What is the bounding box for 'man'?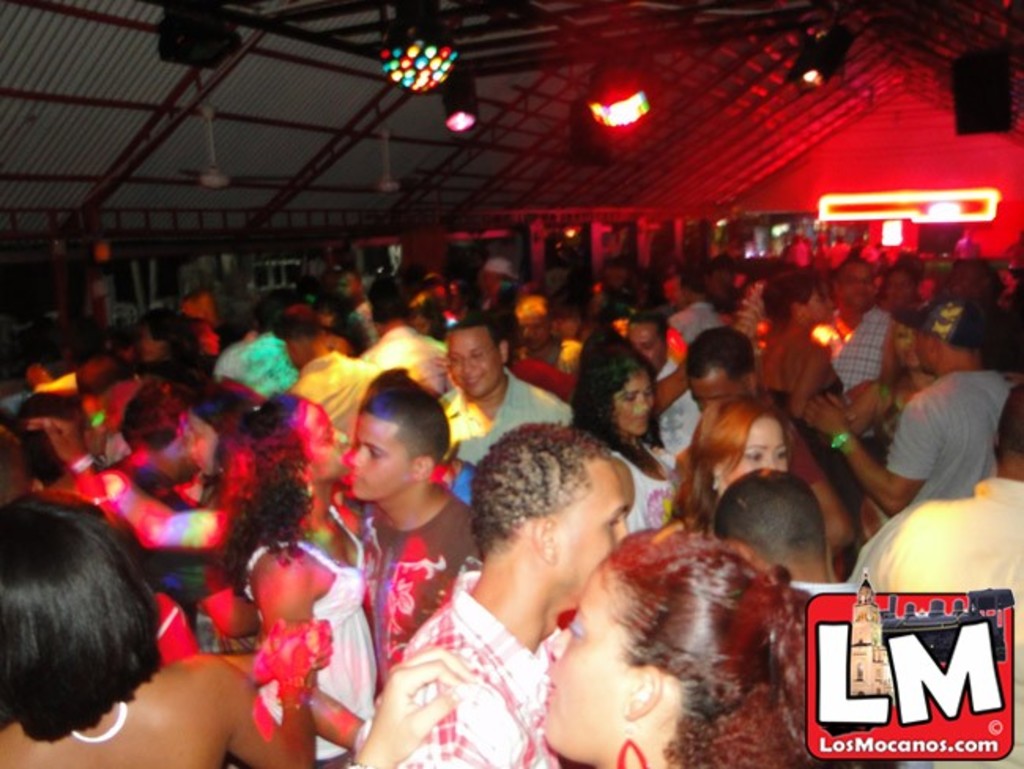
435,317,573,474.
